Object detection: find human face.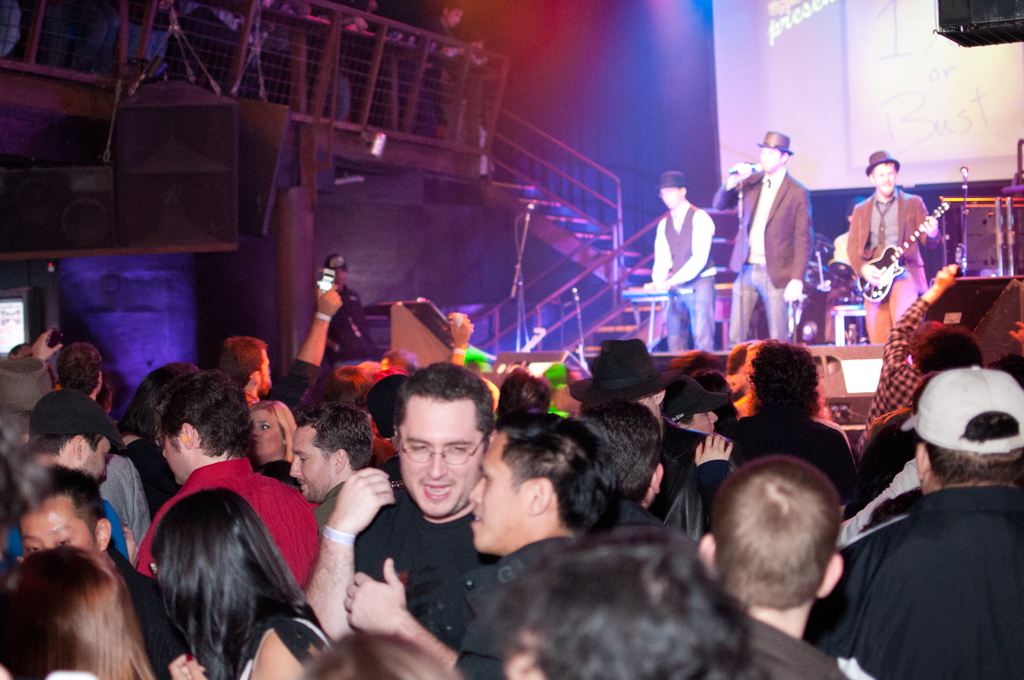
Rect(873, 162, 897, 195).
